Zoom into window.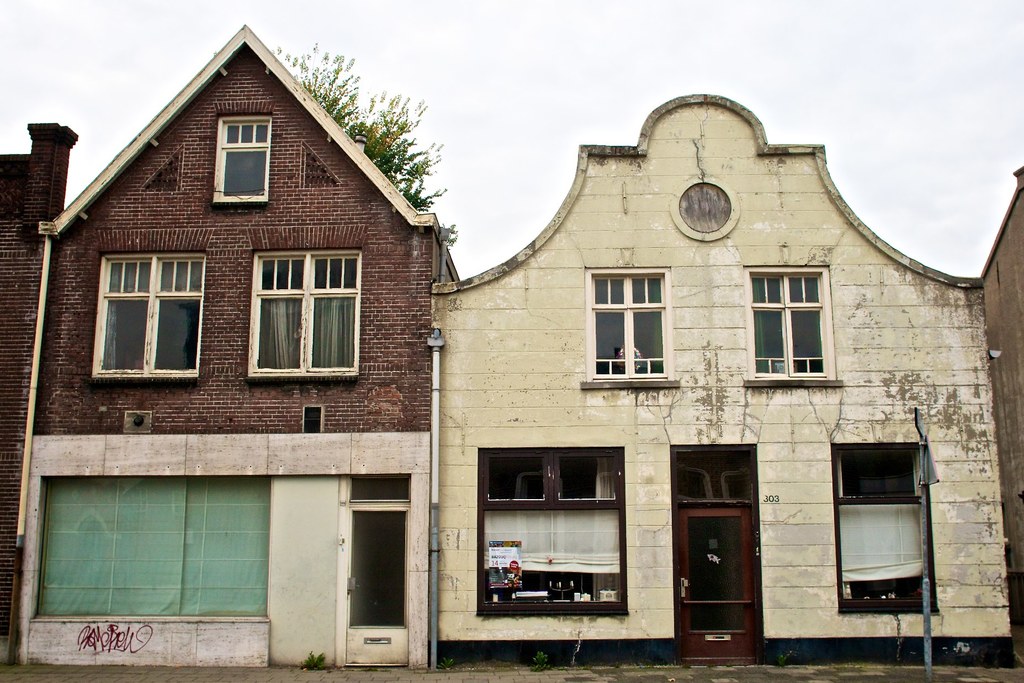
Zoom target: <box>248,235,359,385</box>.
